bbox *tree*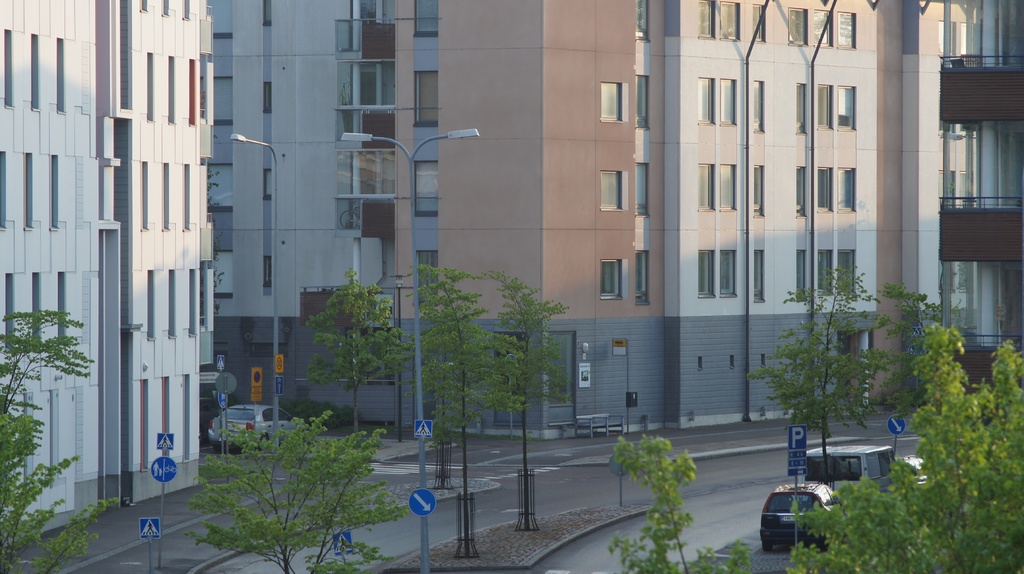
Rect(872, 276, 990, 415)
